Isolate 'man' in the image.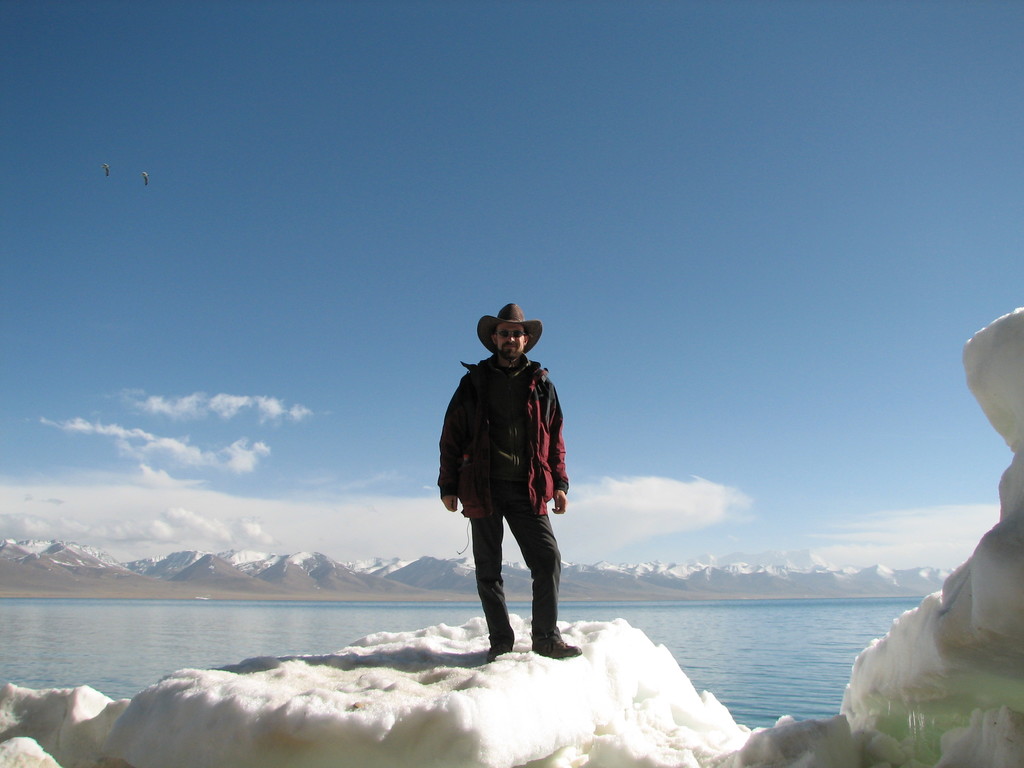
Isolated region: {"left": 440, "top": 310, "right": 577, "bottom": 680}.
